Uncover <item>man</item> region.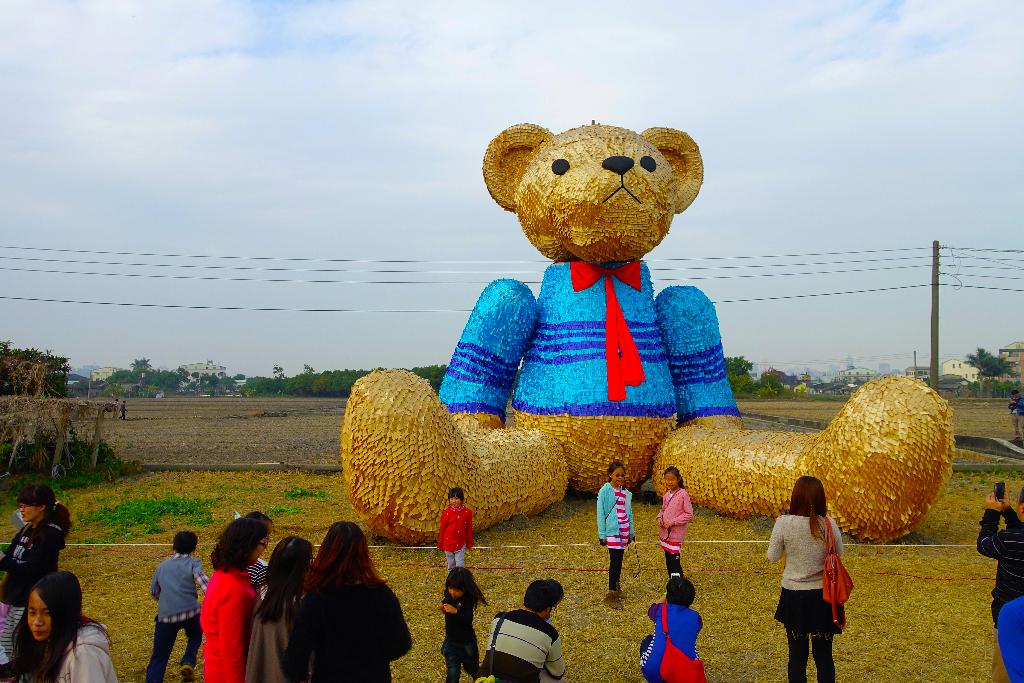
Uncovered: x1=1007, y1=390, x2=1023, y2=440.
